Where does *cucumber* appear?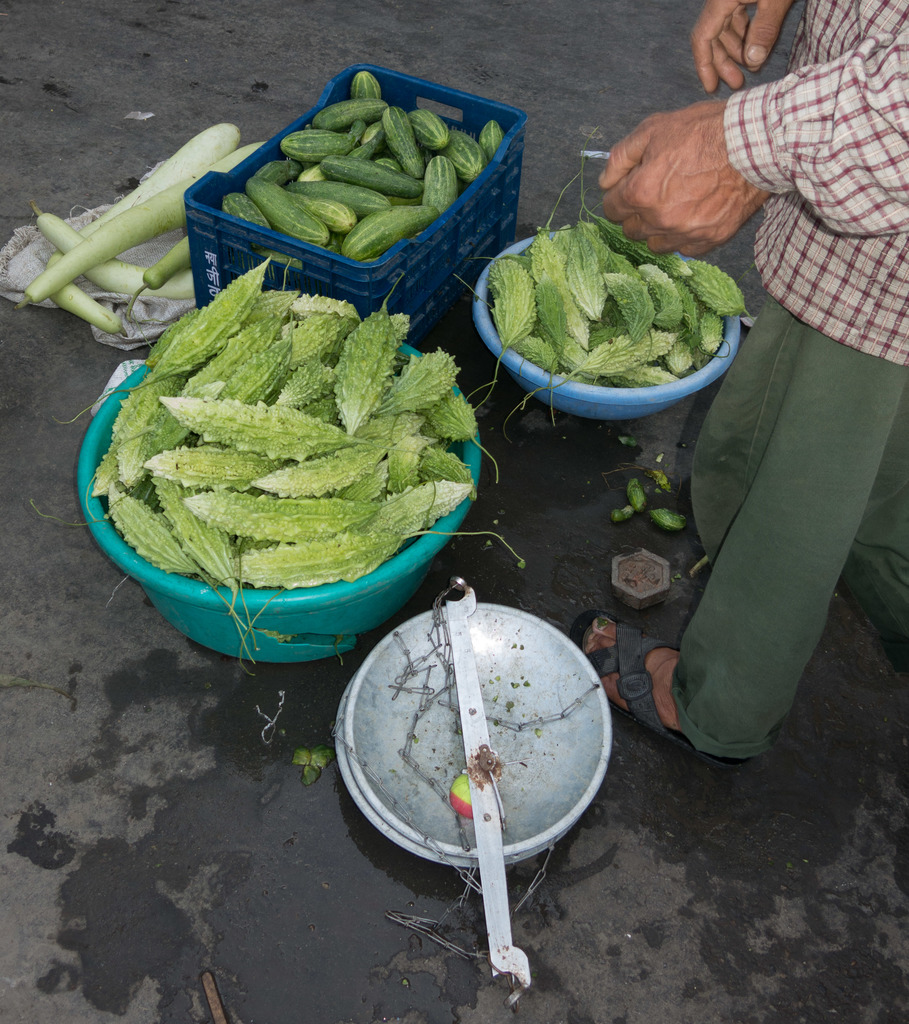
Appears at bbox=(220, 66, 500, 262).
